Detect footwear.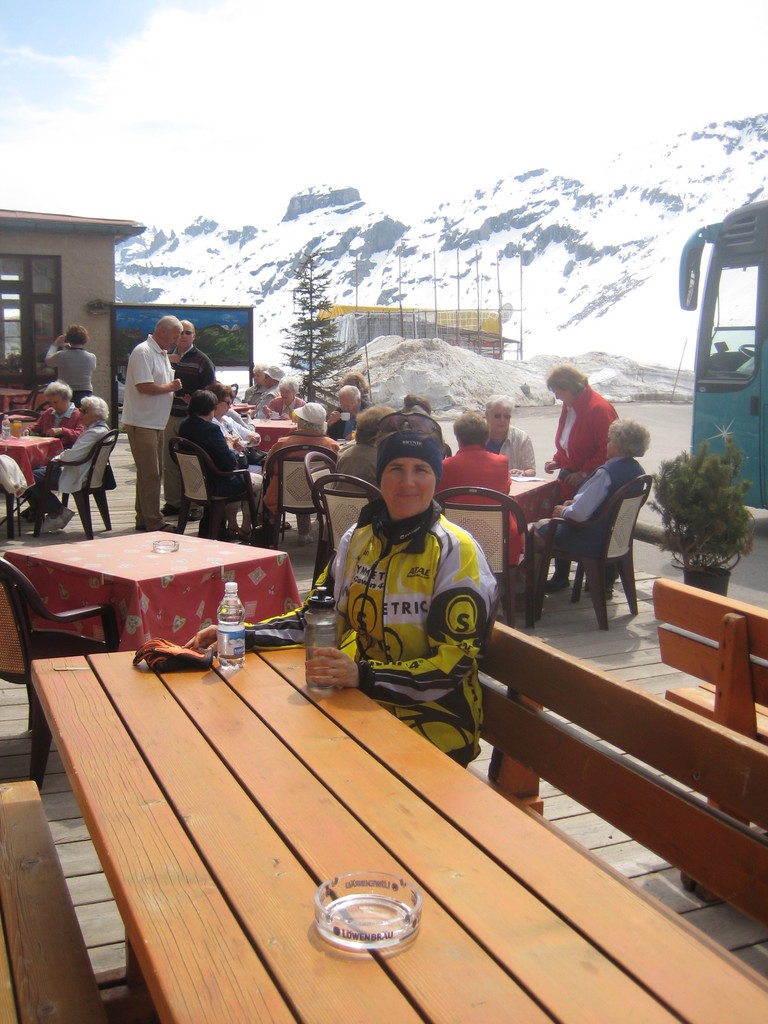
Detected at [x1=544, y1=573, x2=568, y2=599].
